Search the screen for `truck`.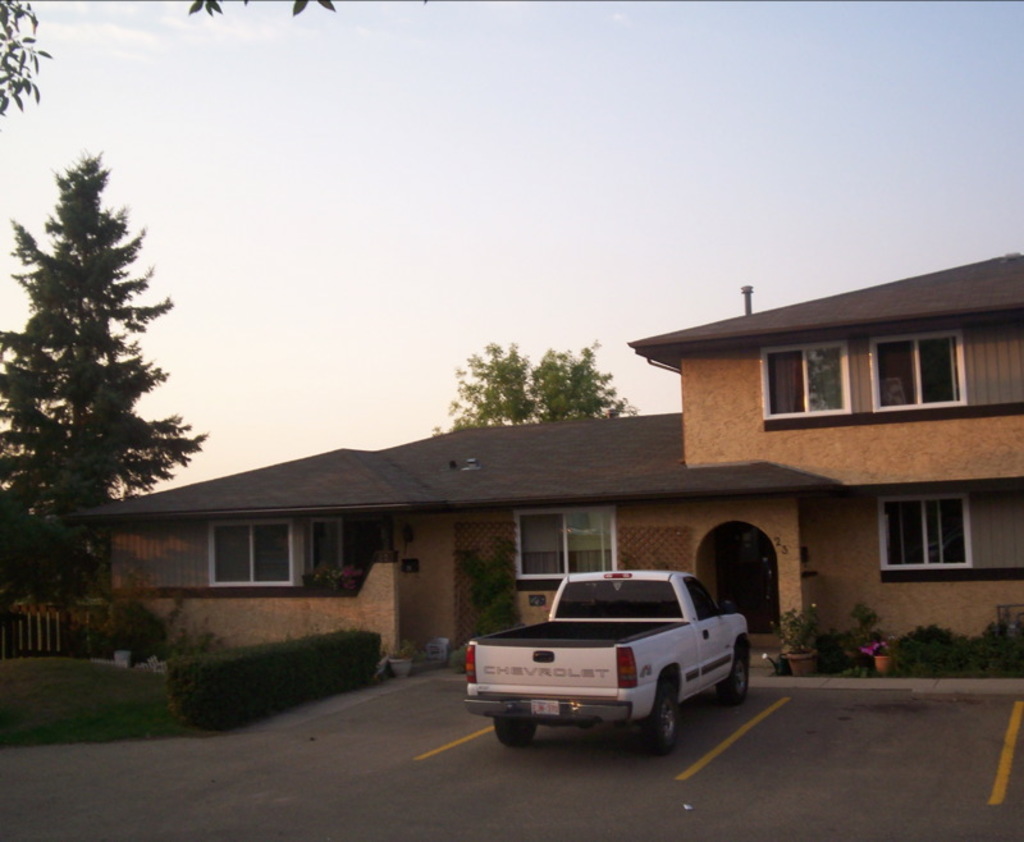
Found at [451,580,754,756].
